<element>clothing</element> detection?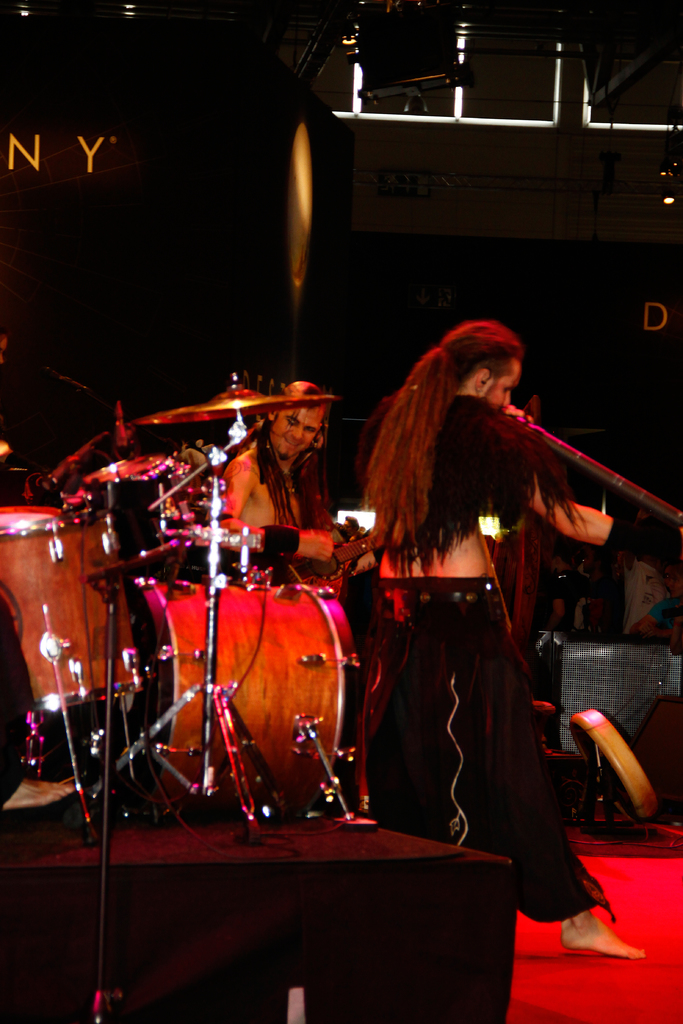
356 418 604 910
